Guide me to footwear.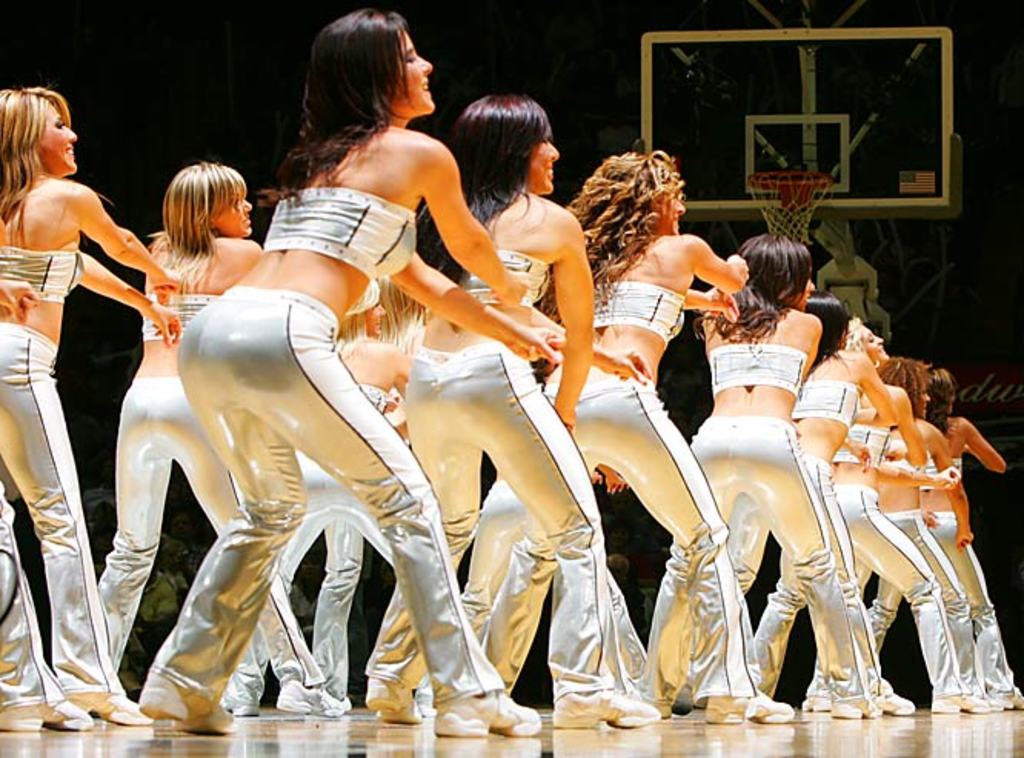
Guidance: crop(832, 696, 873, 721).
